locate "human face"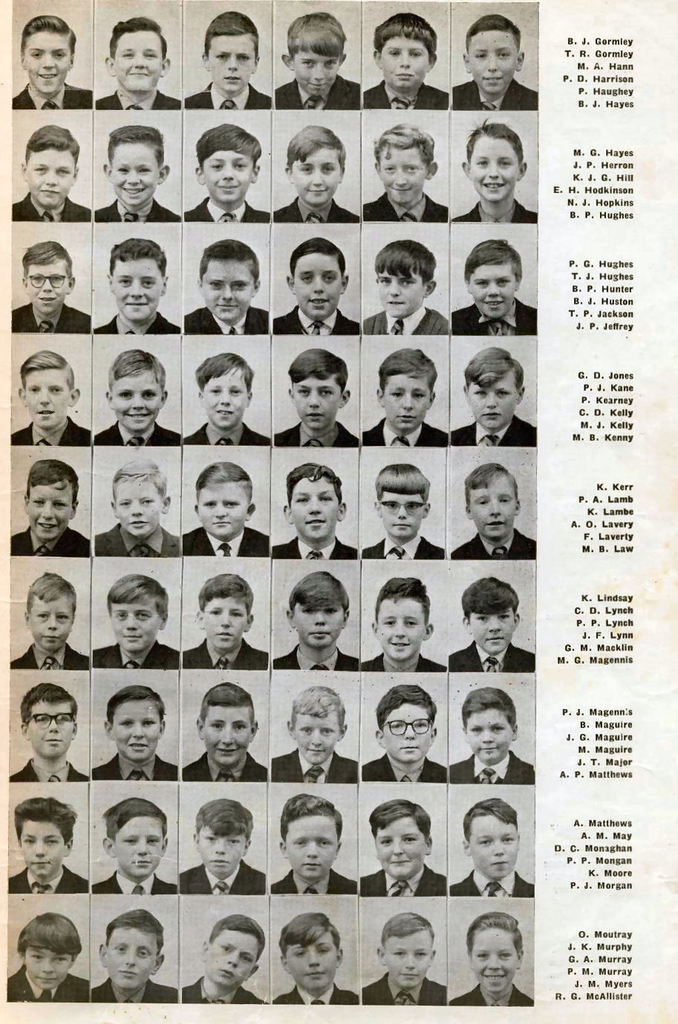
Rect(375, 813, 426, 878)
